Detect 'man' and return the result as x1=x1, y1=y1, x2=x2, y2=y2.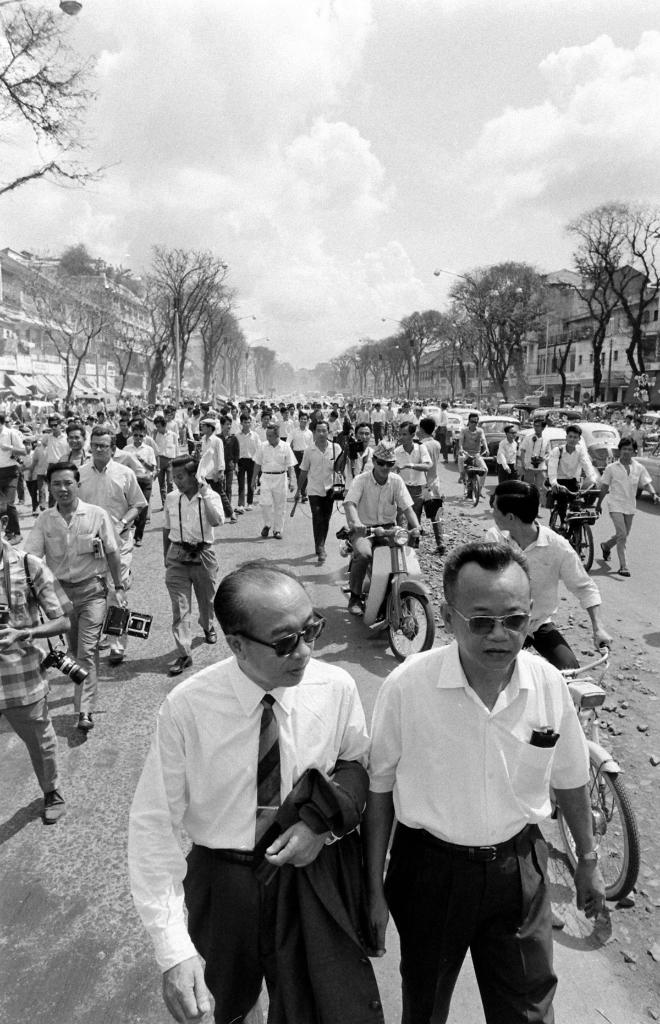
x1=0, y1=499, x2=76, y2=818.
